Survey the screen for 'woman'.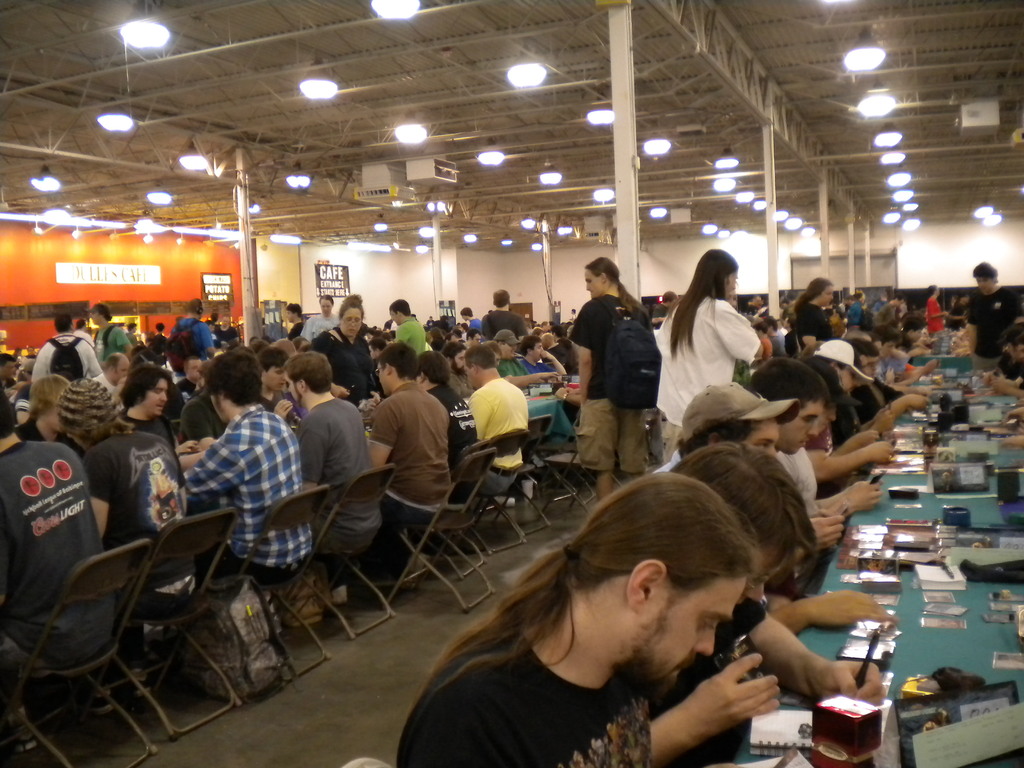
Survey found: [left=667, top=243, right=773, bottom=456].
